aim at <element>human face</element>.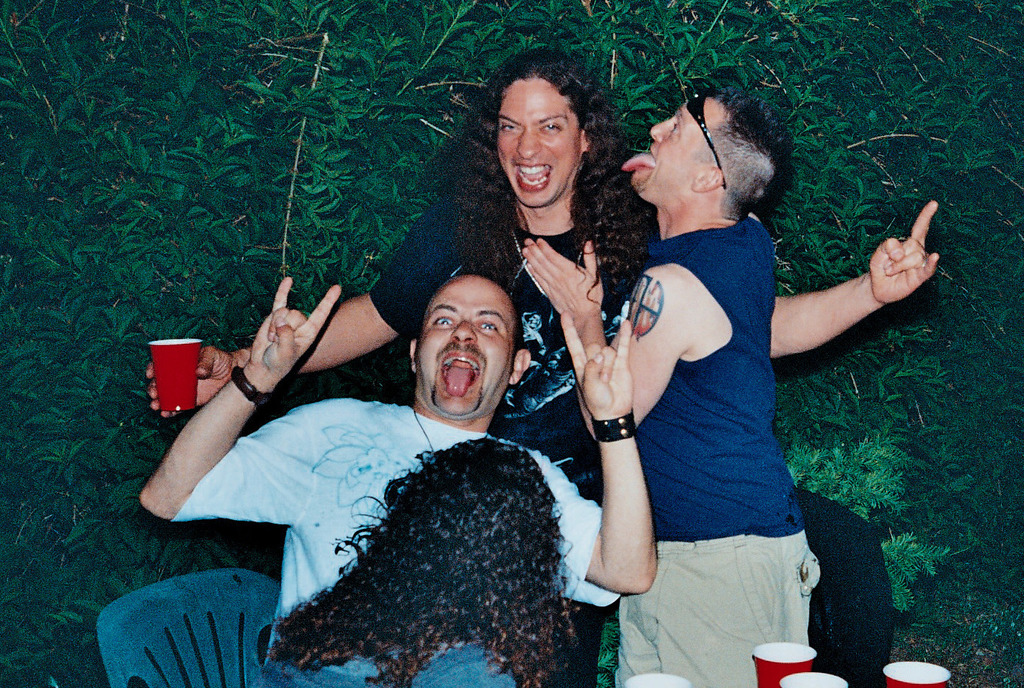
Aimed at box=[622, 97, 721, 202].
